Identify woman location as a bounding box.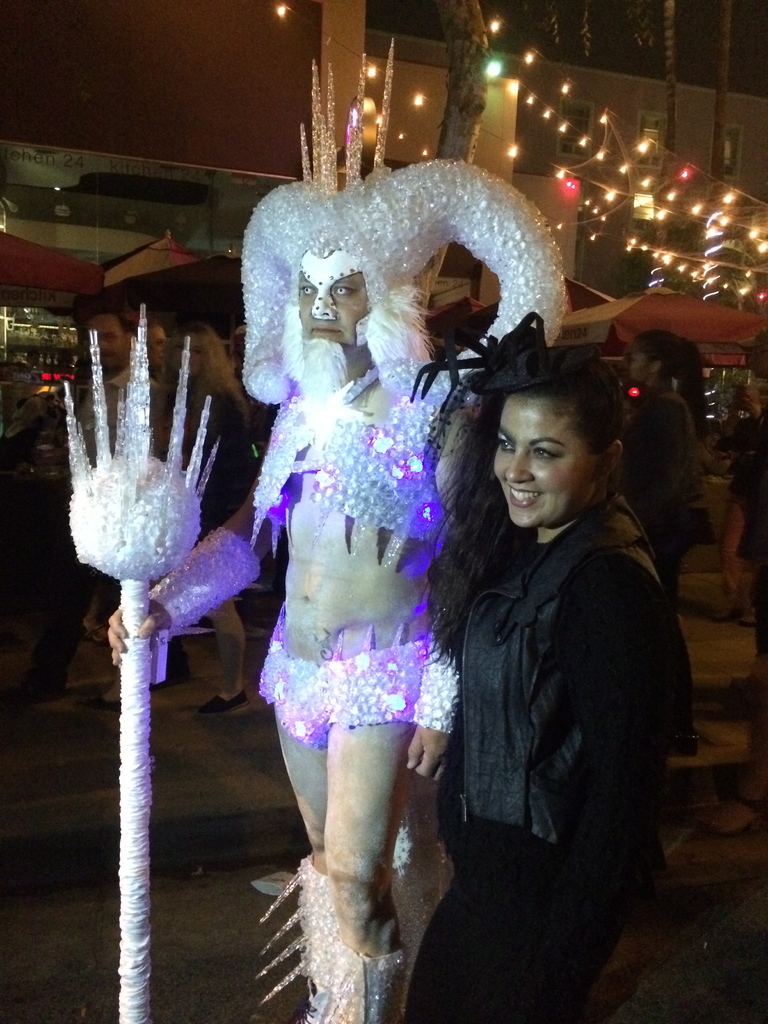
crop(387, 276, 691, 992).
